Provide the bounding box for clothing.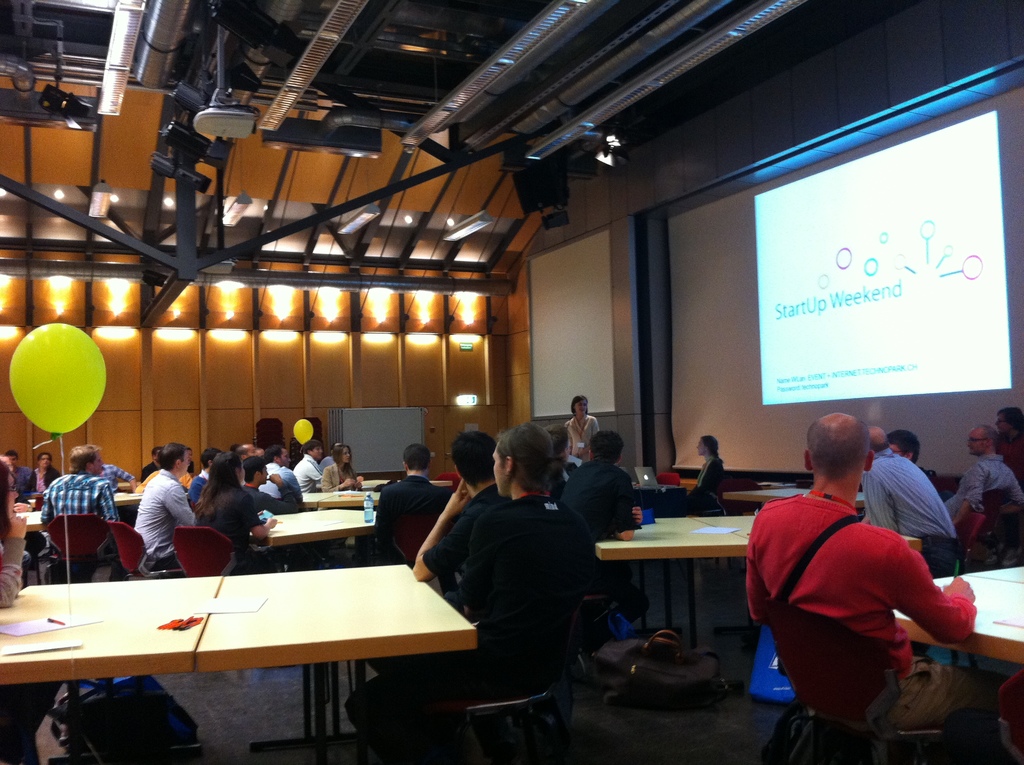
rect(556, 442, 639, 542).
